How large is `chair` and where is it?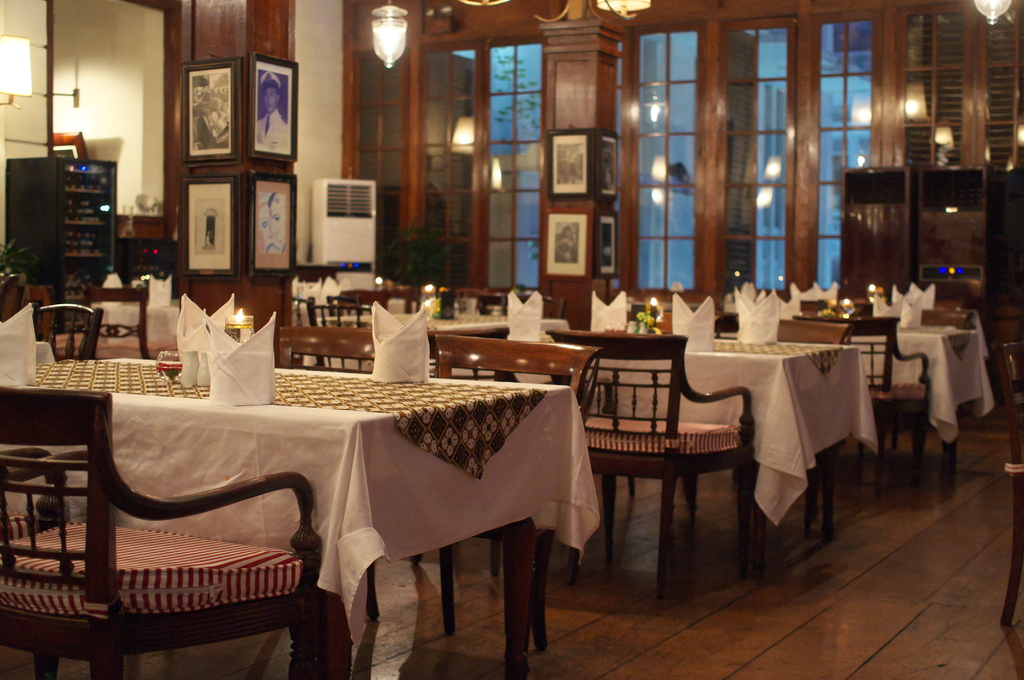
Bounding box: (358,336,600,649).
